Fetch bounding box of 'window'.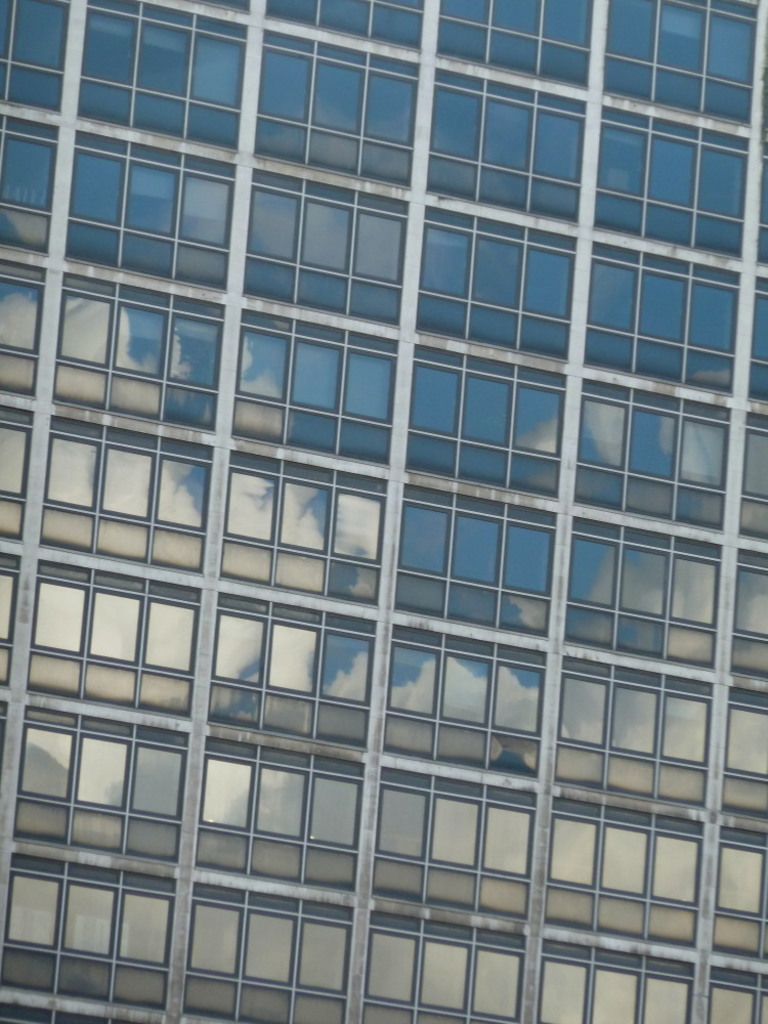
Bbox: select_region(19, 700, 196, 888).
